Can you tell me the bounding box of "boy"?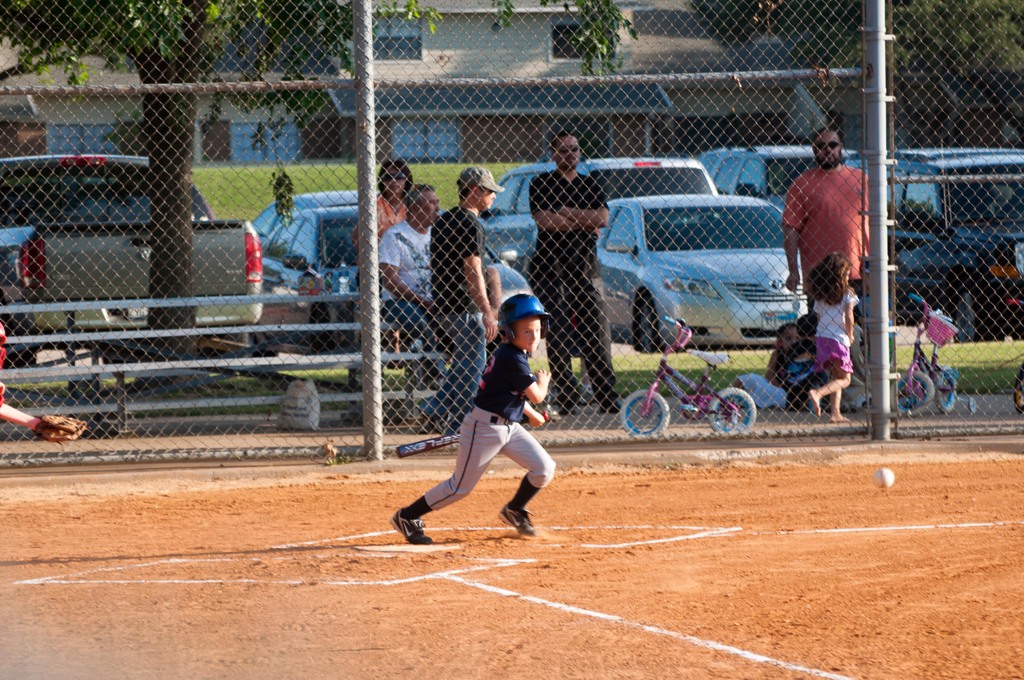
detection(388, 314, 582, 546).
